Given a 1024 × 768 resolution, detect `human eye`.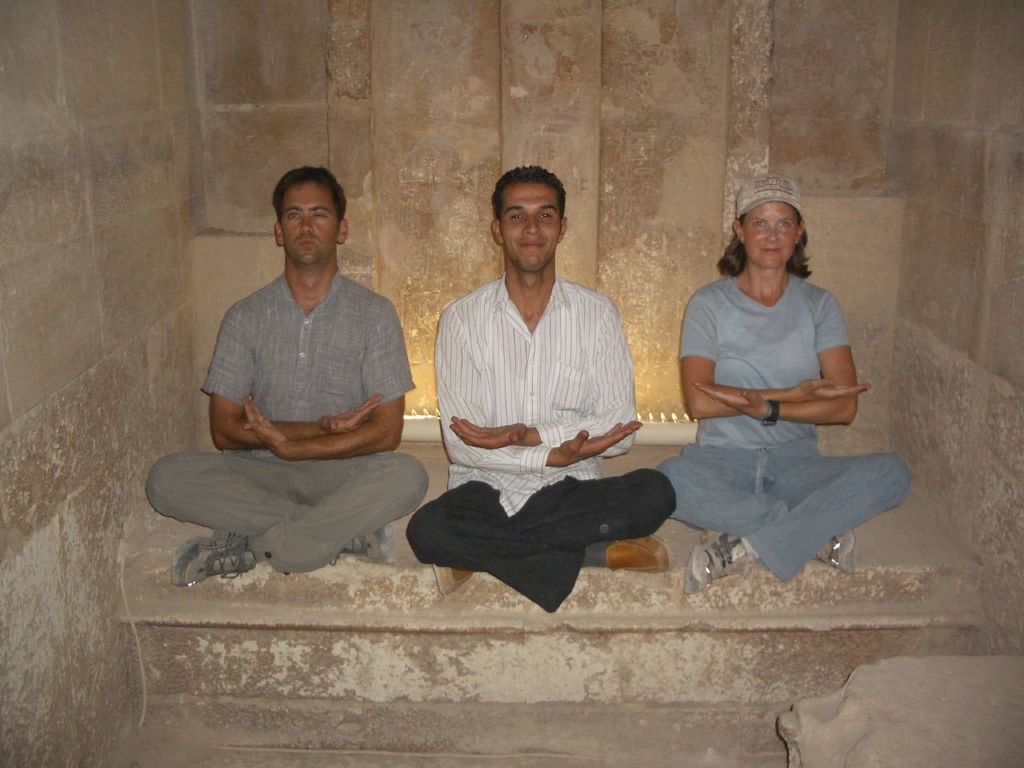
rect(510, 214, 526, 222).
